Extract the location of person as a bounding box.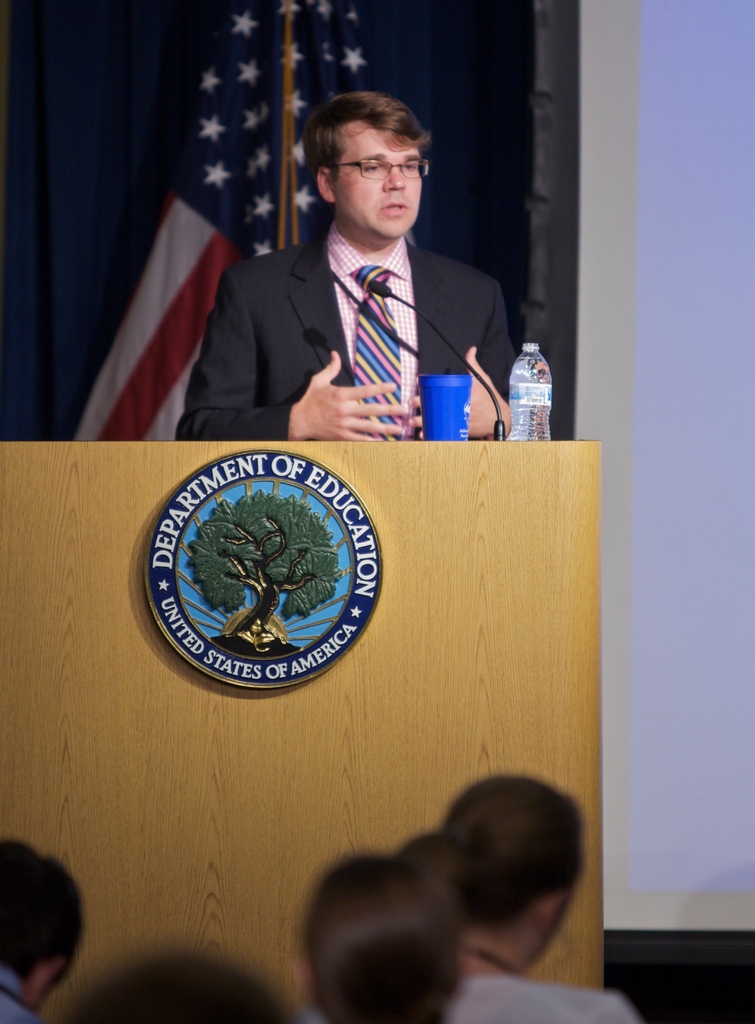
BBox(54, 948, 302, 1023).
